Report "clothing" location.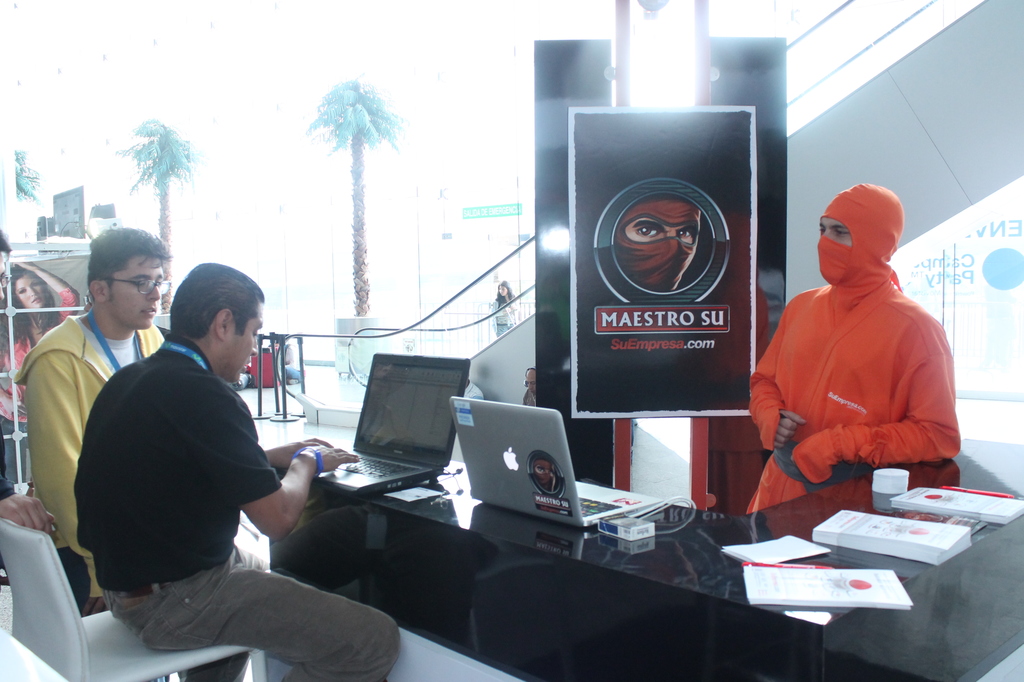
Report: (left=76, top=332, right=402, bottom=681).
